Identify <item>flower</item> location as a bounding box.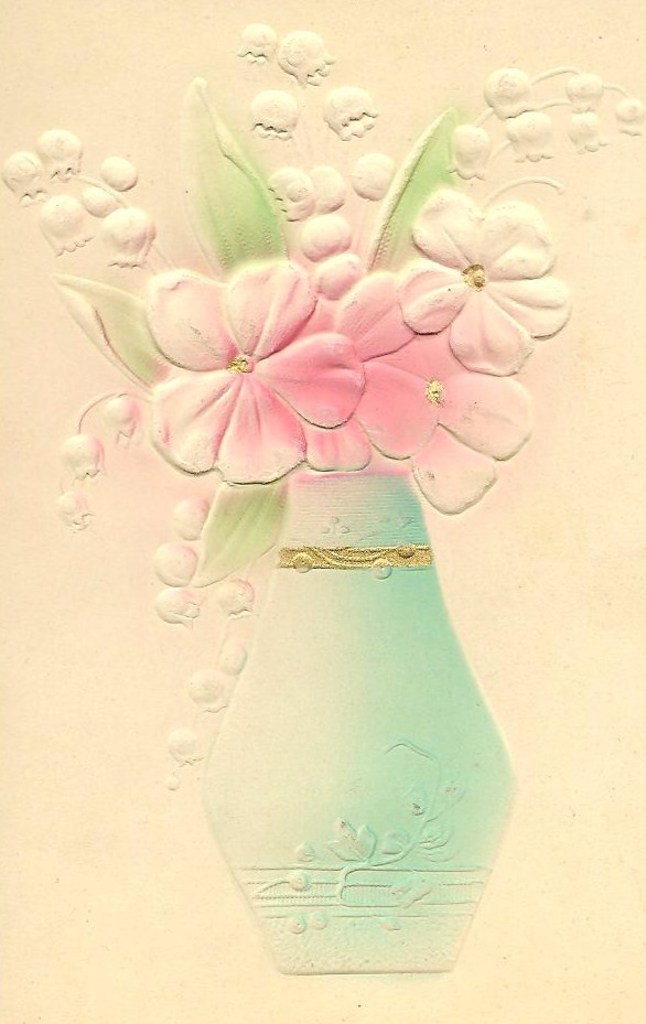
[x1=312, y1=85, x2=378, y2=143].
